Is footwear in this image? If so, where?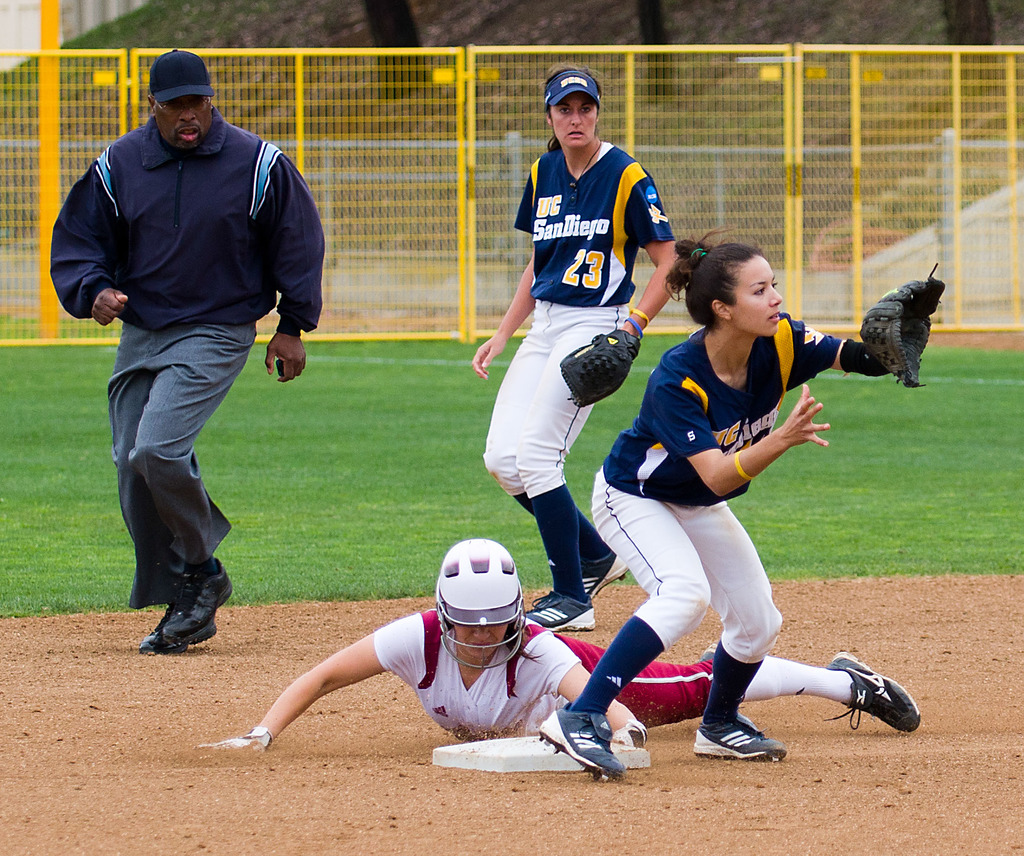
Yes, at l=534, t=695, r=635, b=786.
